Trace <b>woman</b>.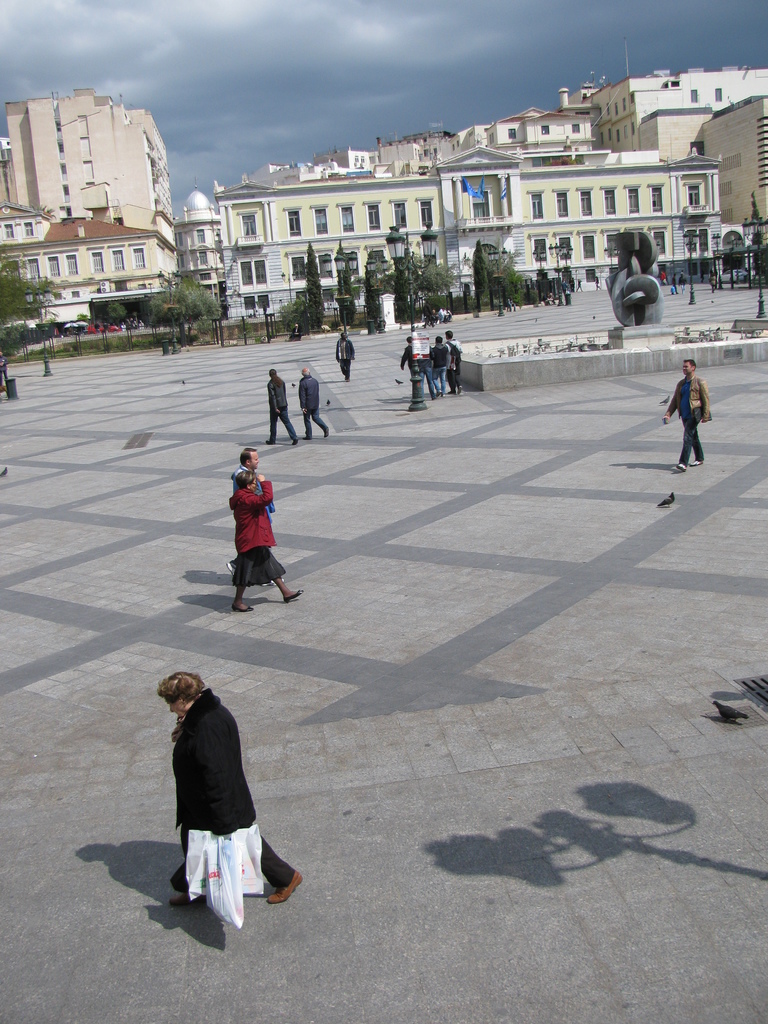
Traced to box=[147, 647, 296, 928].
